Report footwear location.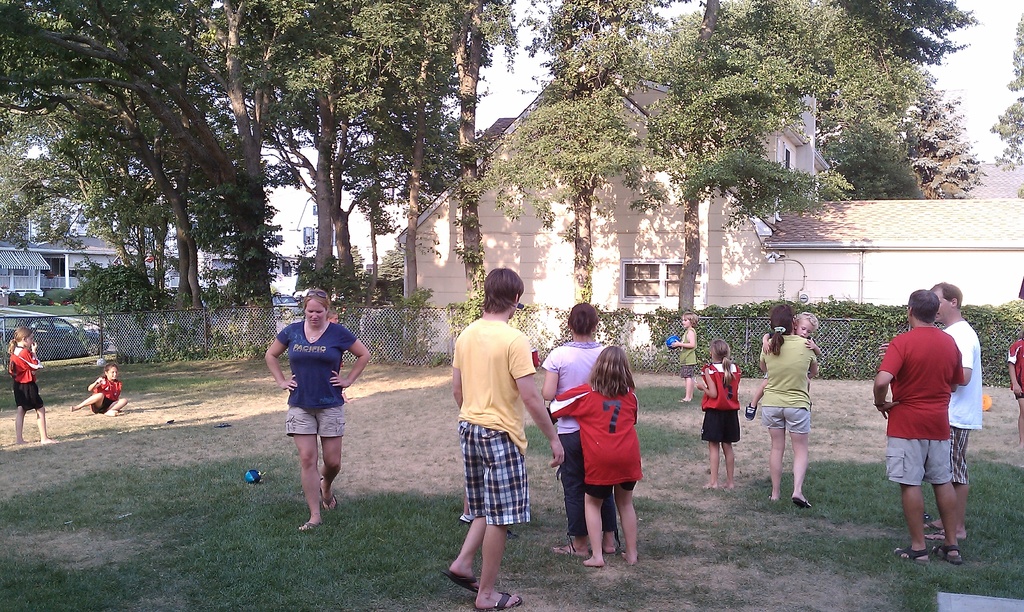
Report: [left=550, top=538, right=584, bottom=561].
